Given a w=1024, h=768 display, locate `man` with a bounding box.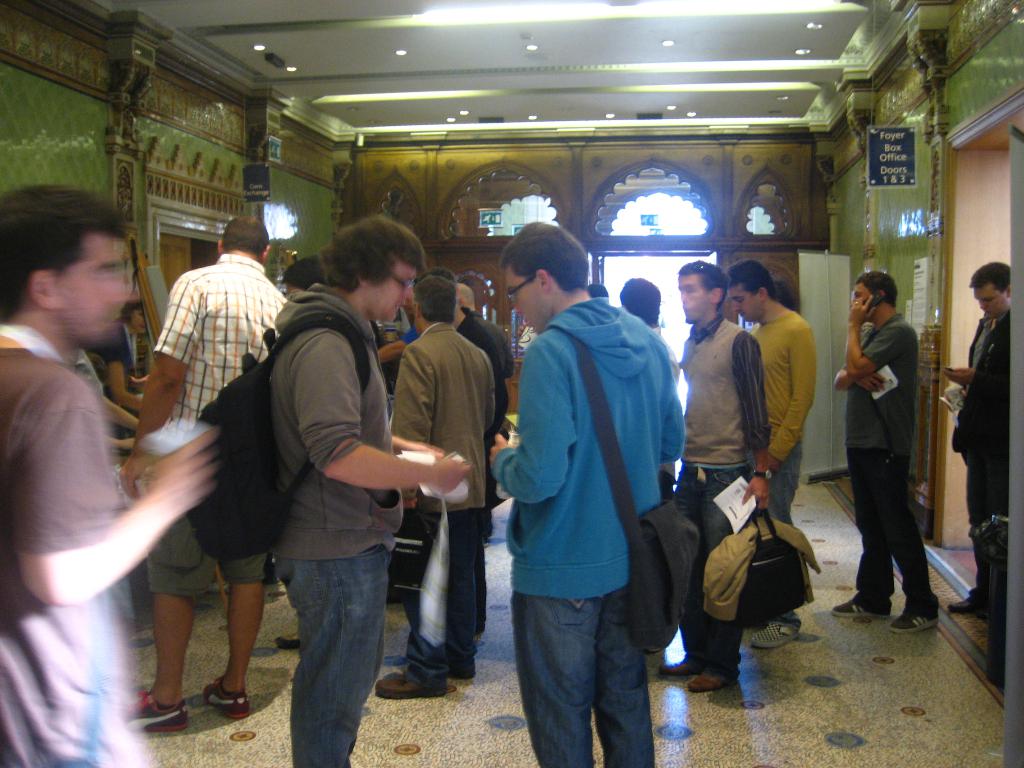
Located: (427, 267, 508, 548).
